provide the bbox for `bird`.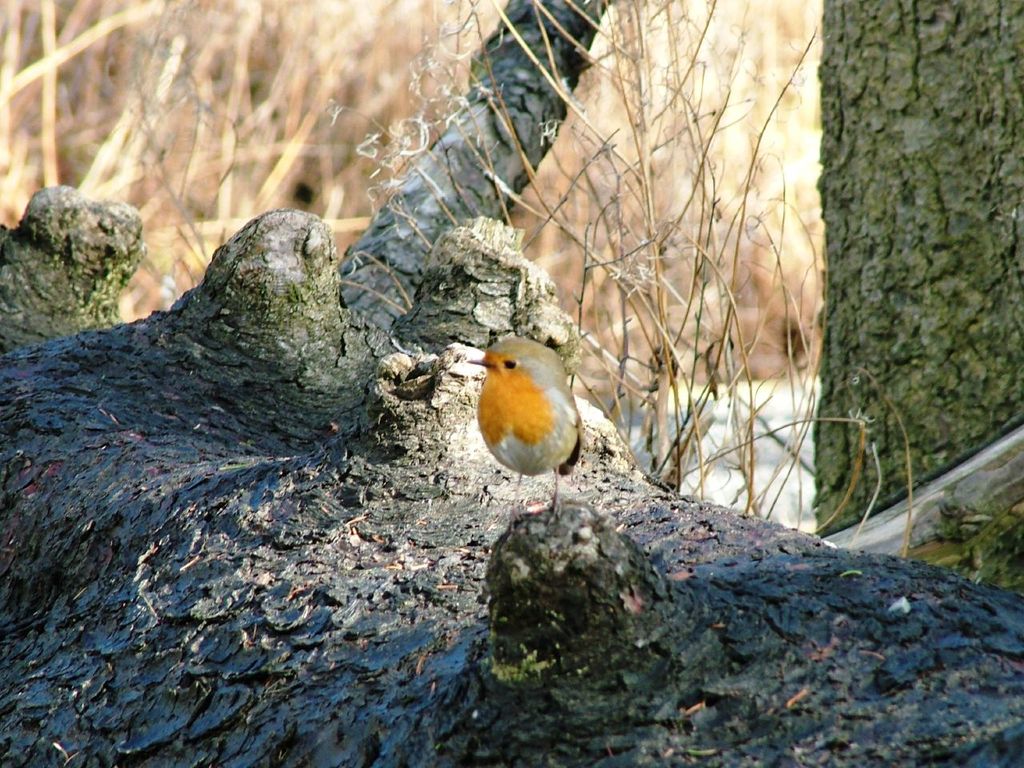
[455, 338, 590, 500].
